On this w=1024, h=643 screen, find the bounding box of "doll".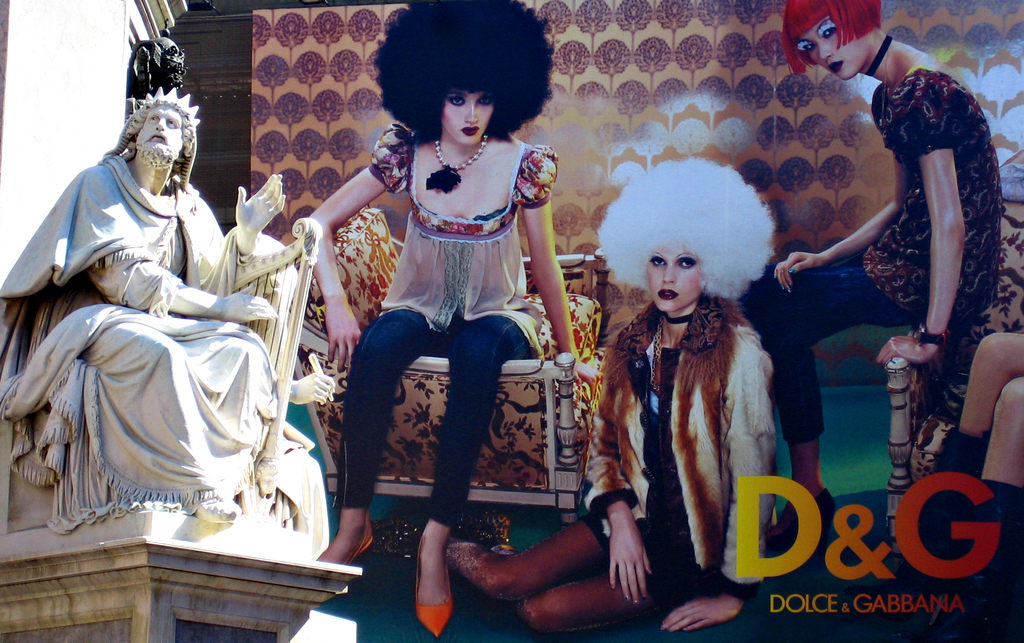
Bounding box: crop(735, 0, 997, 563).
